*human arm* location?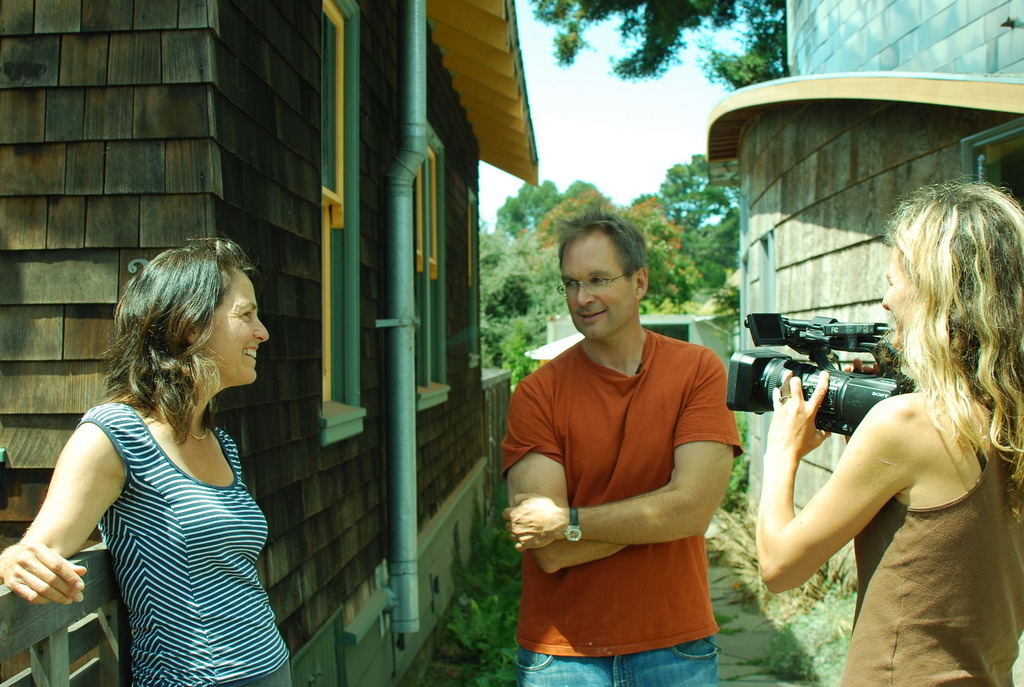
(504,356,740,546)
